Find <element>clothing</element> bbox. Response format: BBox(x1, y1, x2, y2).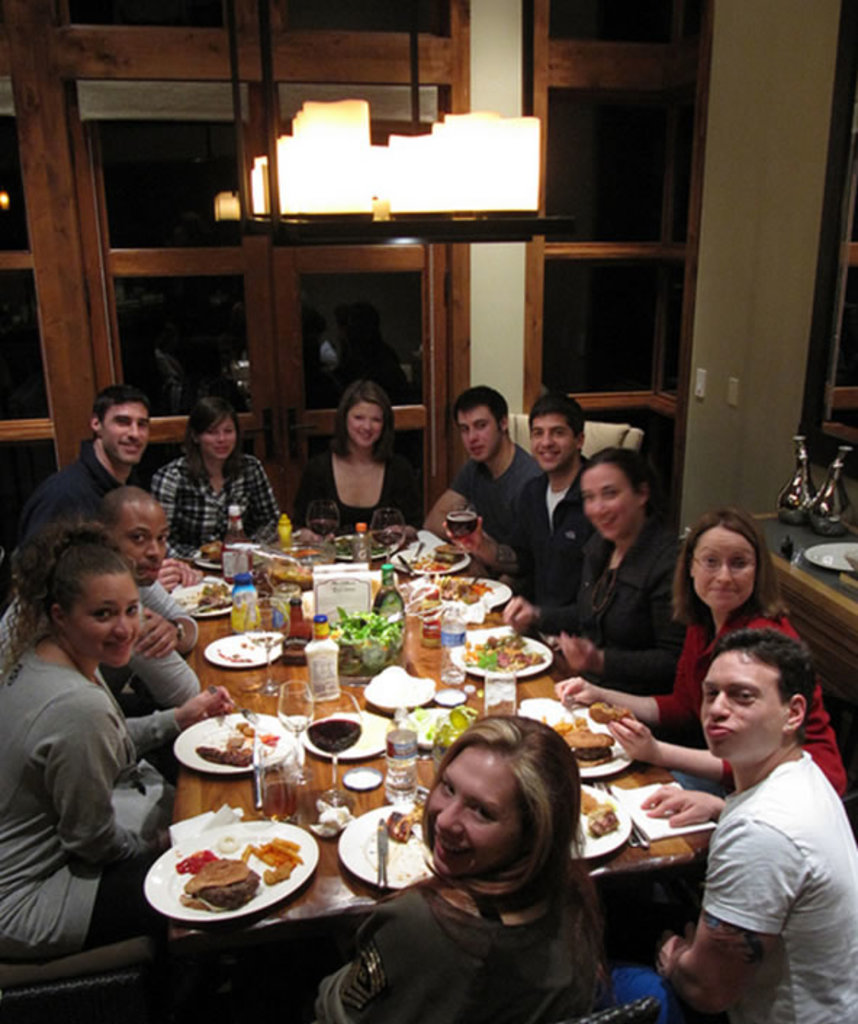
BBox(444, 439, 534, 532).
